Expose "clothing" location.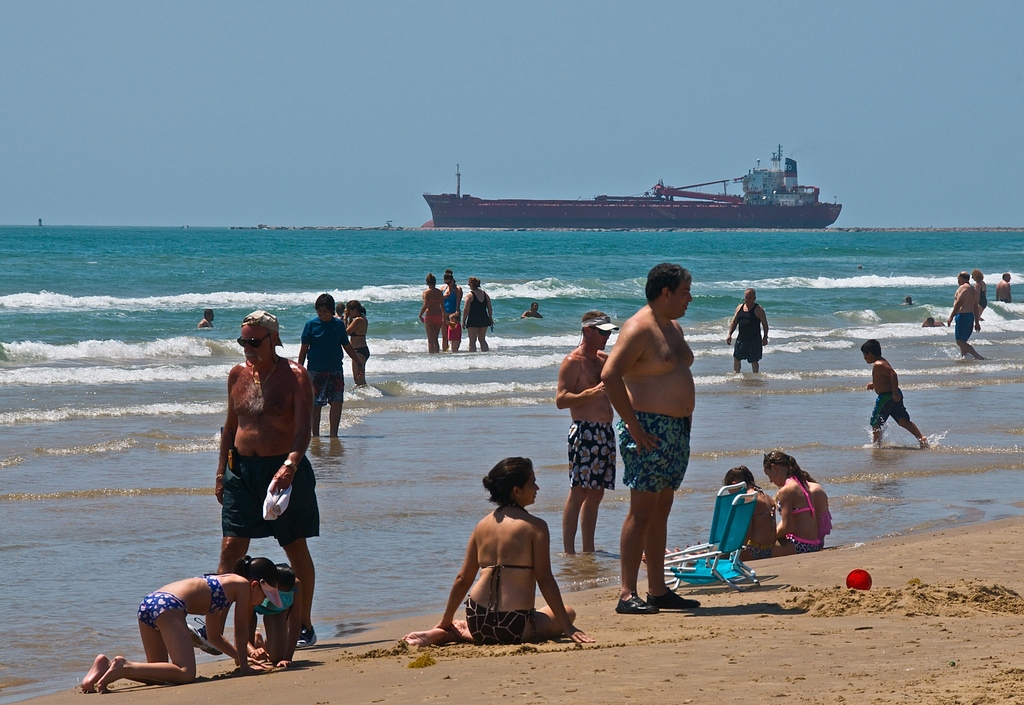
Exposed at [303,314,349,373].
